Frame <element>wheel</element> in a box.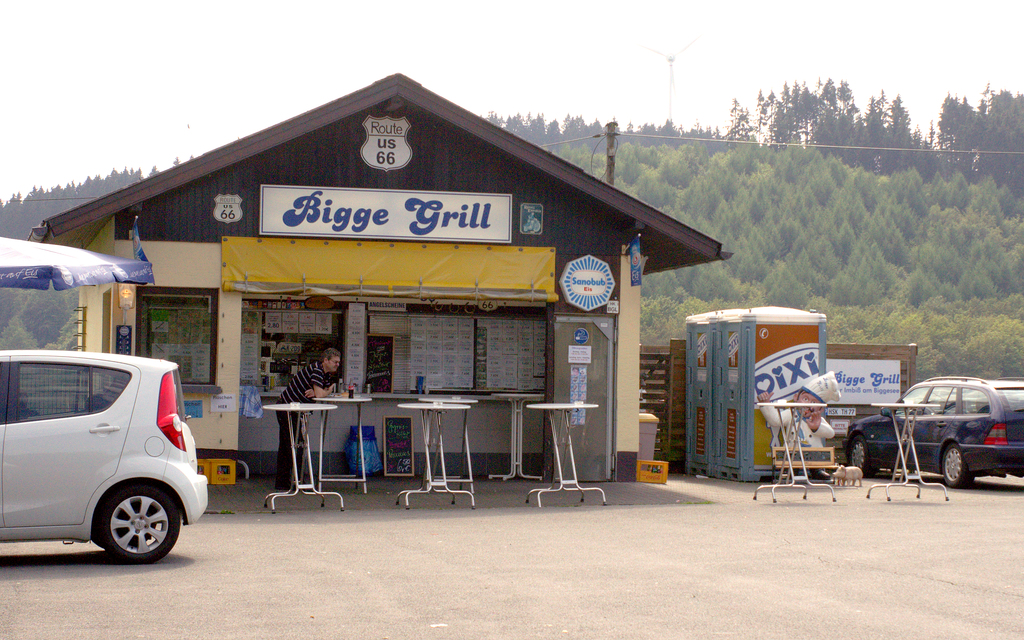
(x1=97, y1=484, x2=182, y2=562).
